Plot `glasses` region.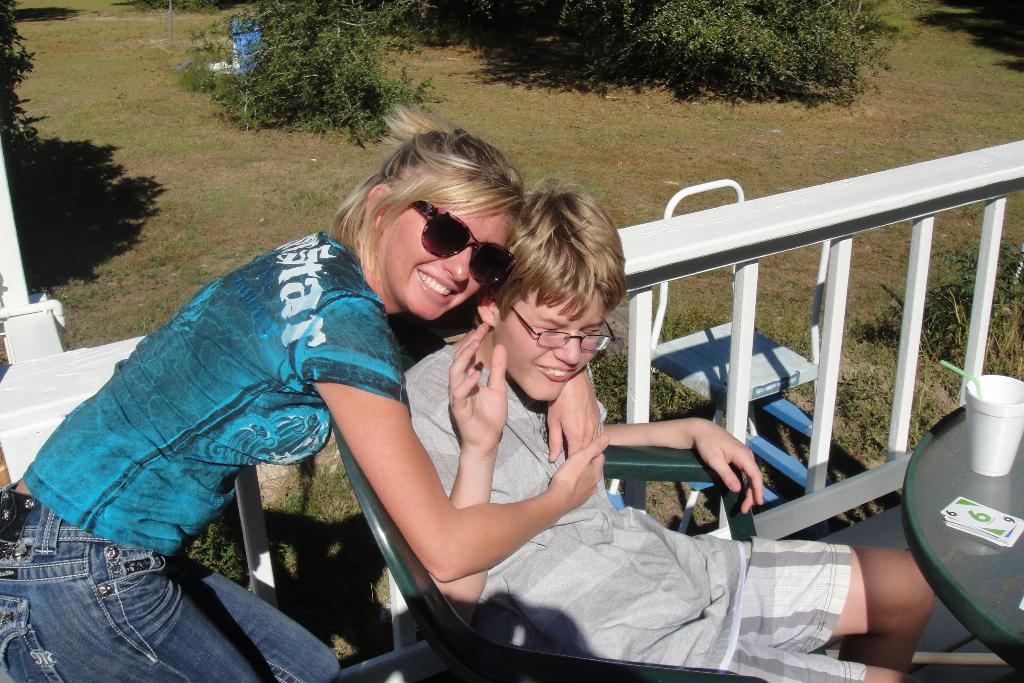
Plotted at left=403, top=211, right=490, bottom=273.
